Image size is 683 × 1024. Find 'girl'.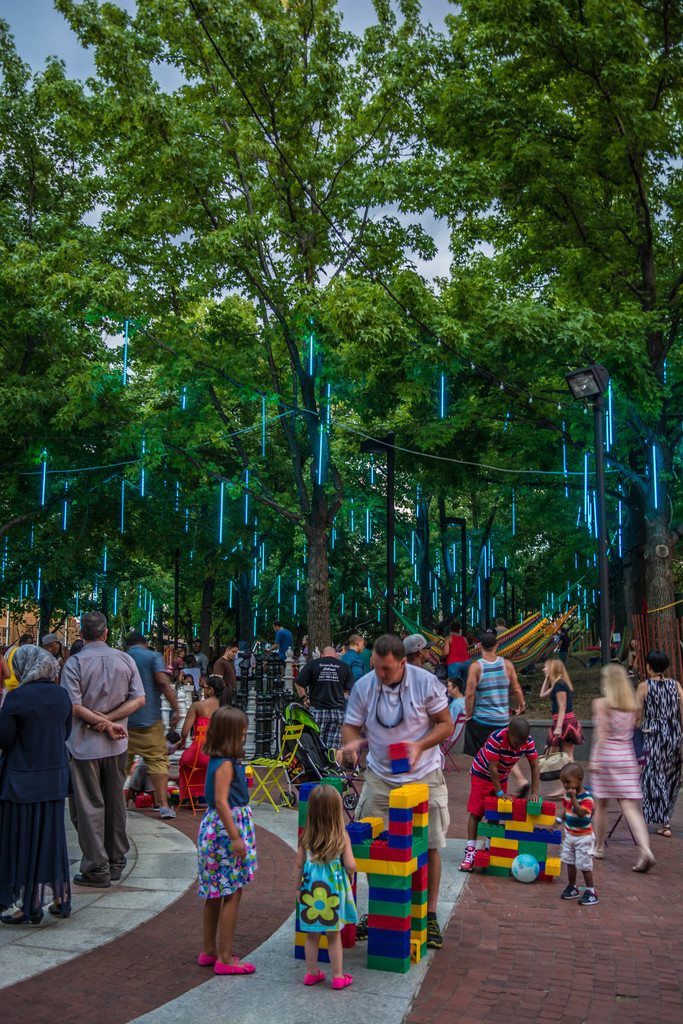
box=[192, 707, 260, 979].
